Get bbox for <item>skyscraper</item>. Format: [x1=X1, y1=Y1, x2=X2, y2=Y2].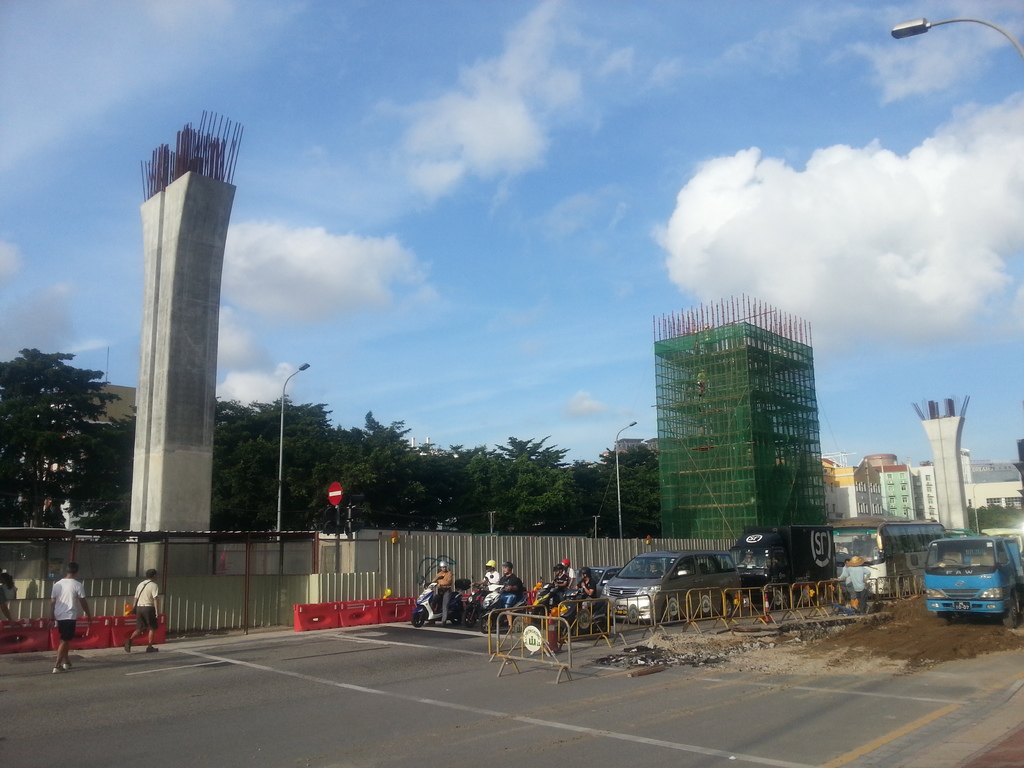
[x1=865, y1=445, x2=927, y2=520].
